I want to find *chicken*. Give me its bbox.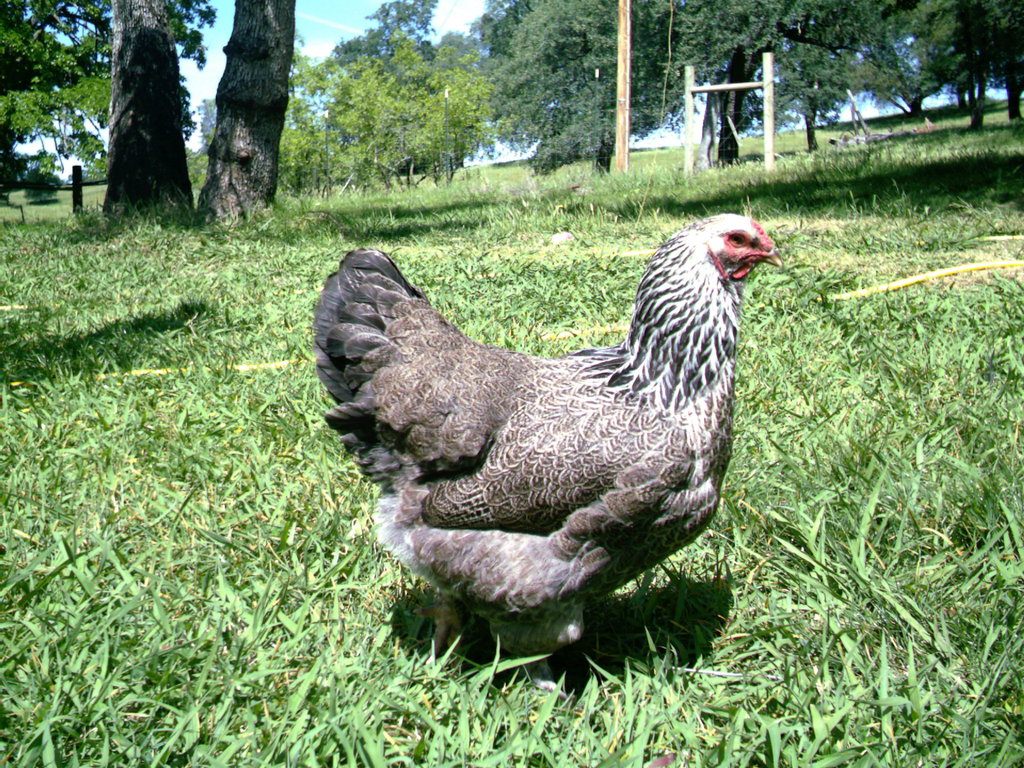
(left=300, top=205, right=780, bottom=654).
